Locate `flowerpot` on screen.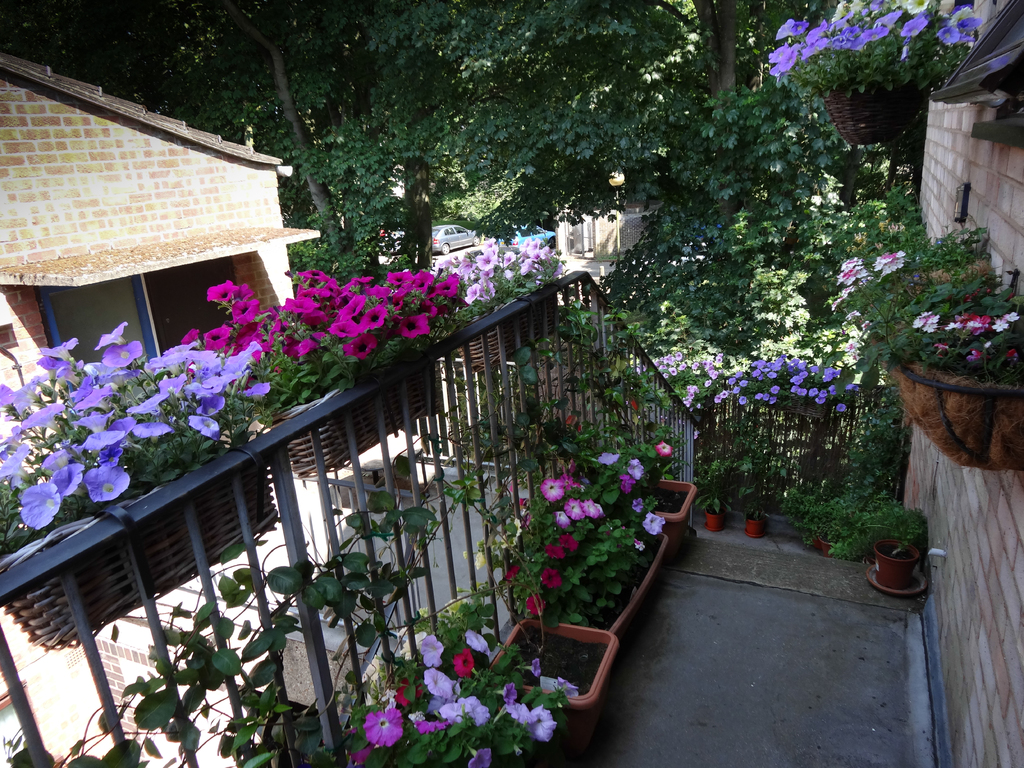
On screen at region(895, 284, 1012, 476).
